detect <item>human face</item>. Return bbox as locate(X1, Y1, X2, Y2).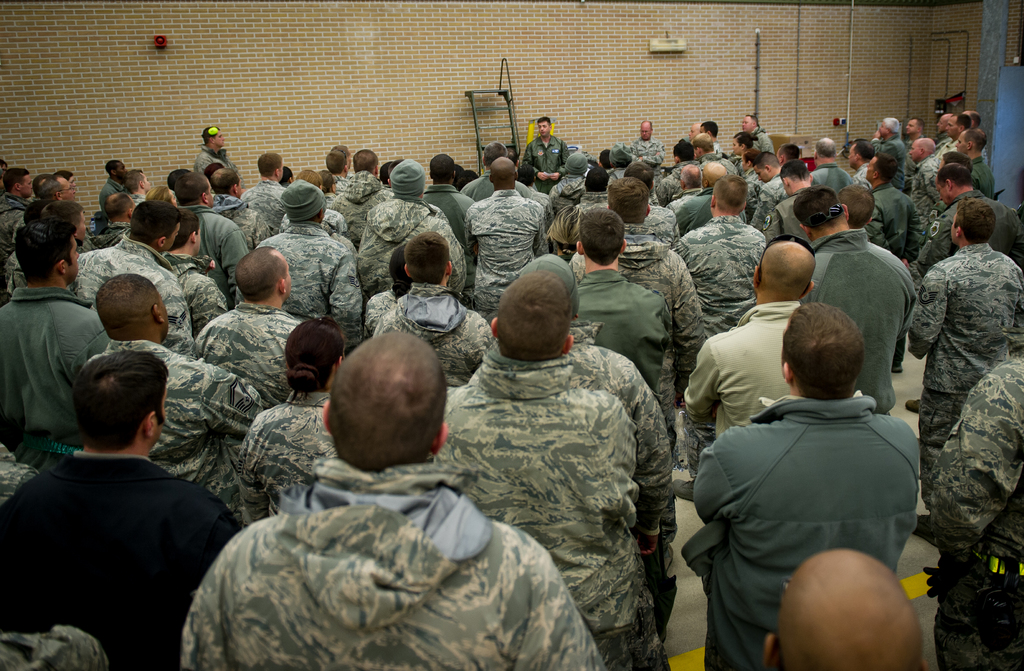
locate(538, 120, 552, 137).
